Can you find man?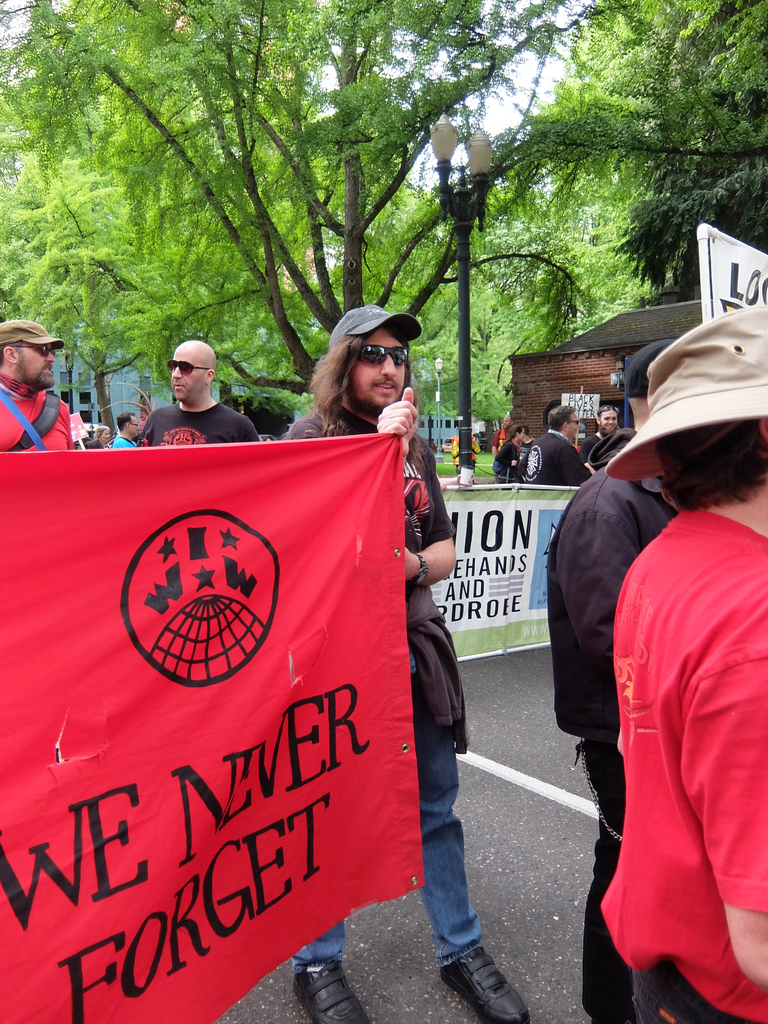
Yes, bounding box: detection(600, 300, 767, 1023).
